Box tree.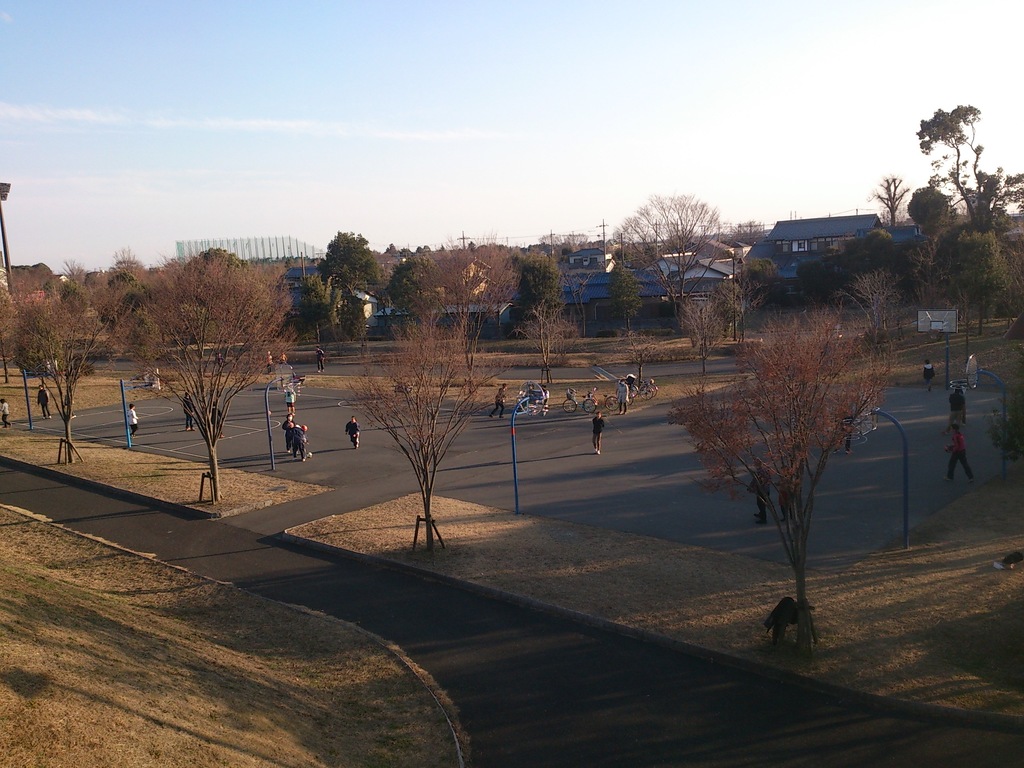
x1=320 y1=230 x2=380 y2=280.
